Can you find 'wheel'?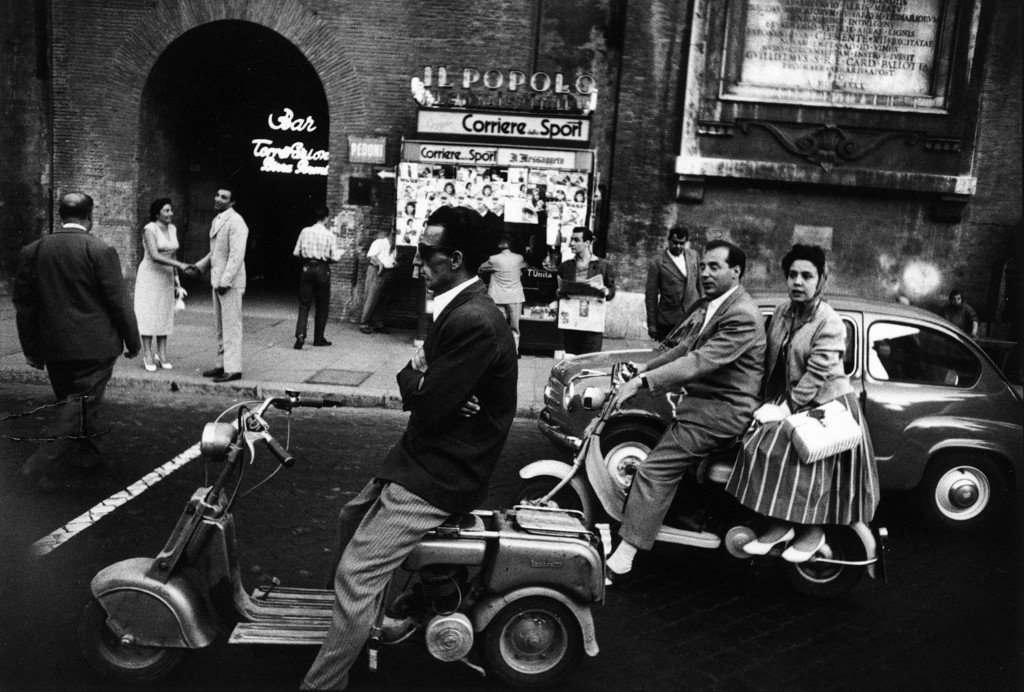
Yes, bounding box: {"x1": 912, "y1": 446, "x2": 1008, "y2": 525}.
